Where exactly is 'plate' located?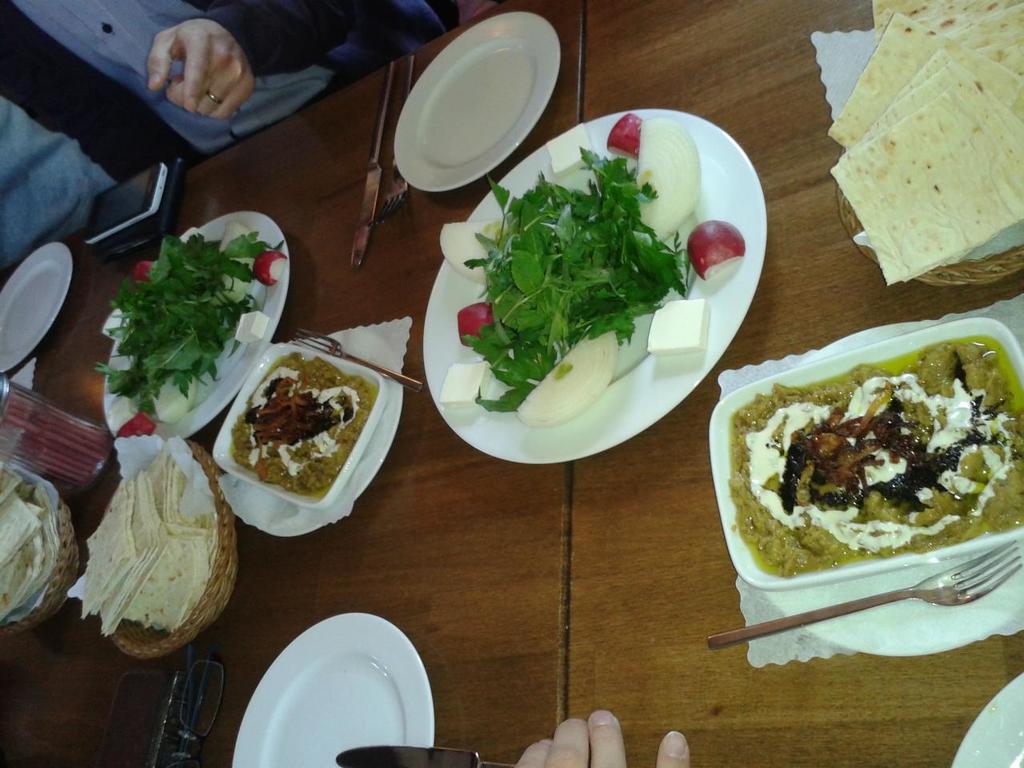
Its bounding box is x1=225, y1=618, x2=450, y2=767.
